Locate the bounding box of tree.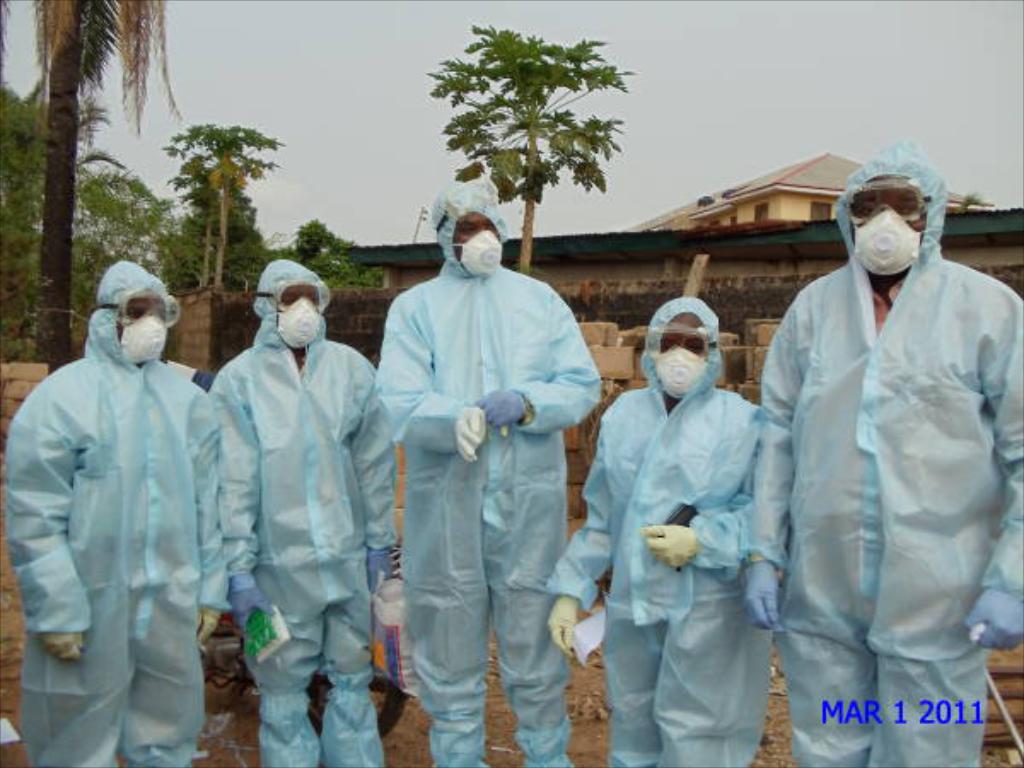
Bounding box: pyautogui.locateOnScreen(288, 212, 357, 280).
